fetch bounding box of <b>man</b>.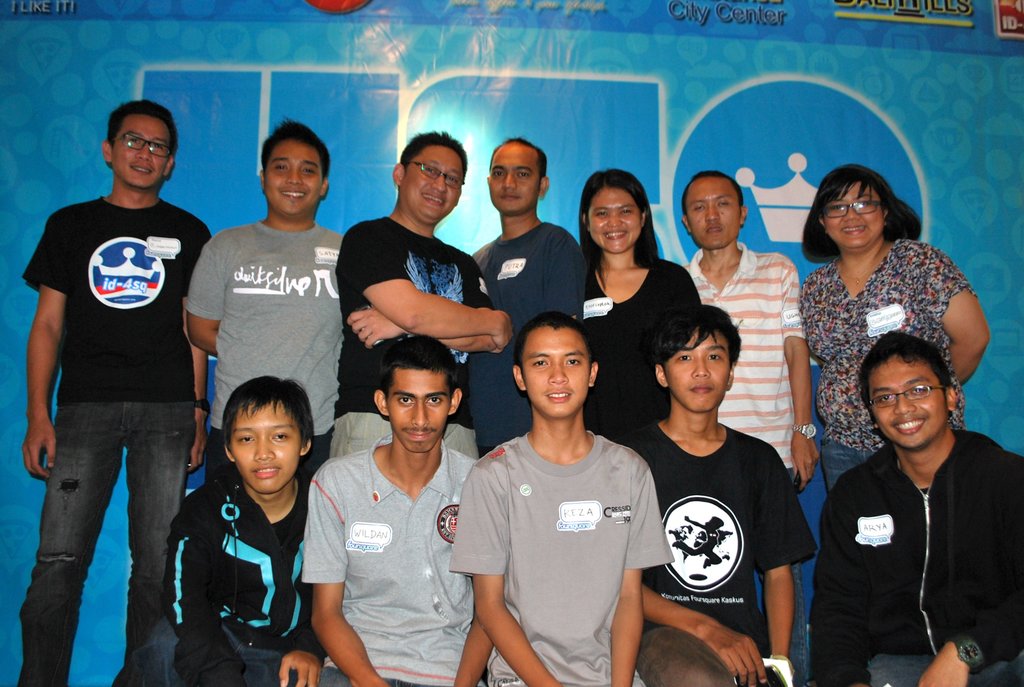
Bbox: Rect(450, 307, 679, 686).
